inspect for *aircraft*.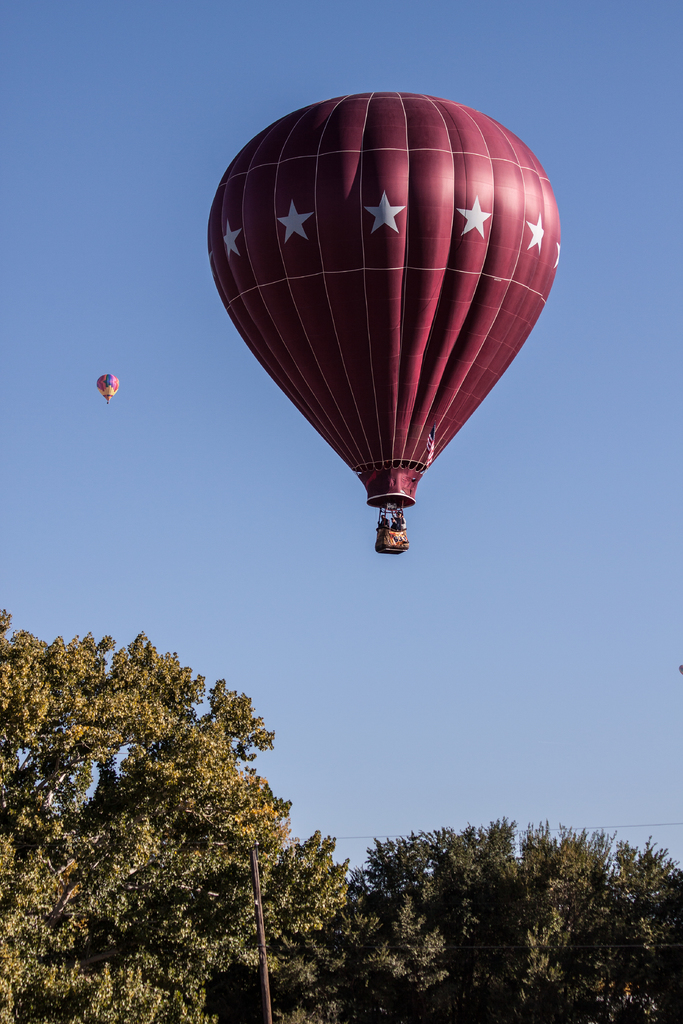
Inspection: <bbox>96, 372, 126, 404</bbox>.
